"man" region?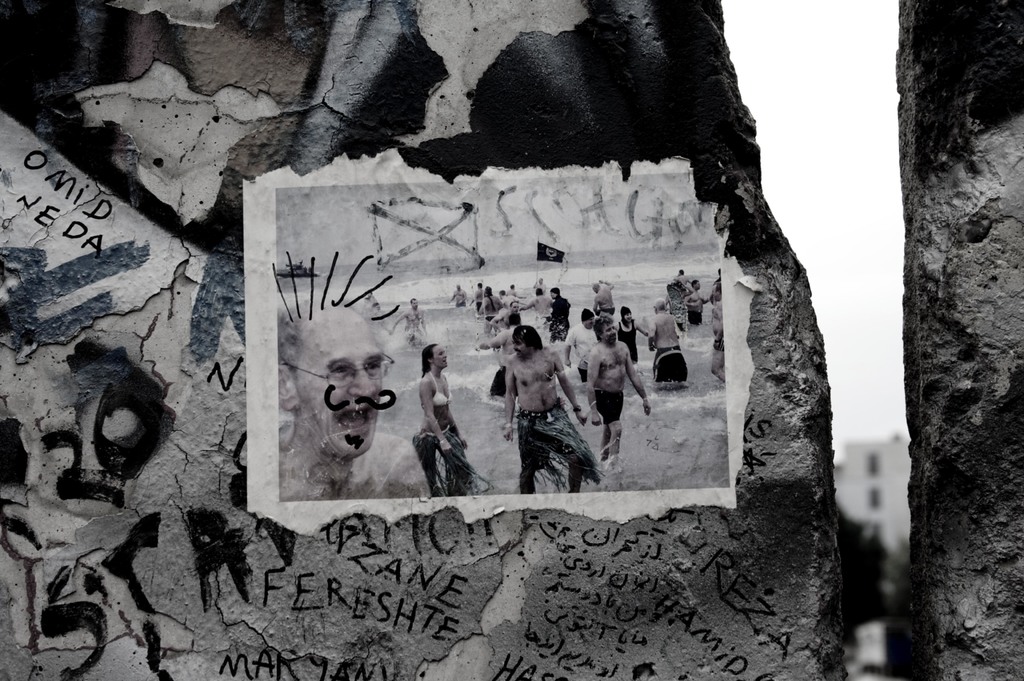
x1=552 y1=281 x2=572 y2=339
